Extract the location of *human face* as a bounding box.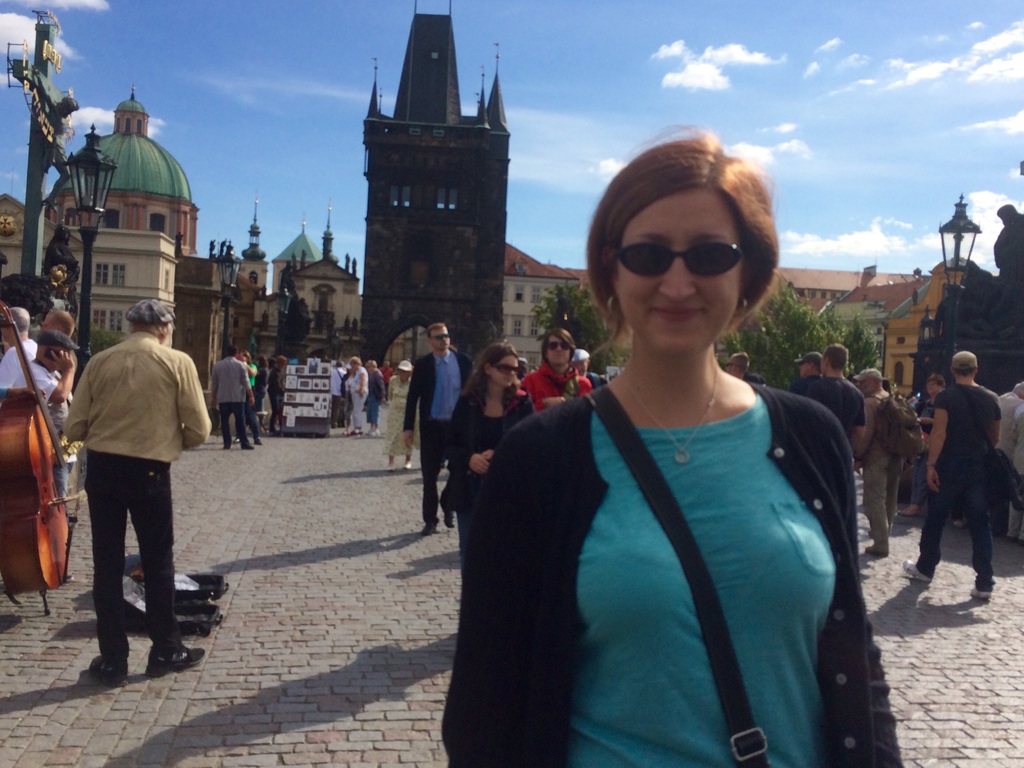
(1, 326, 10, 345).
